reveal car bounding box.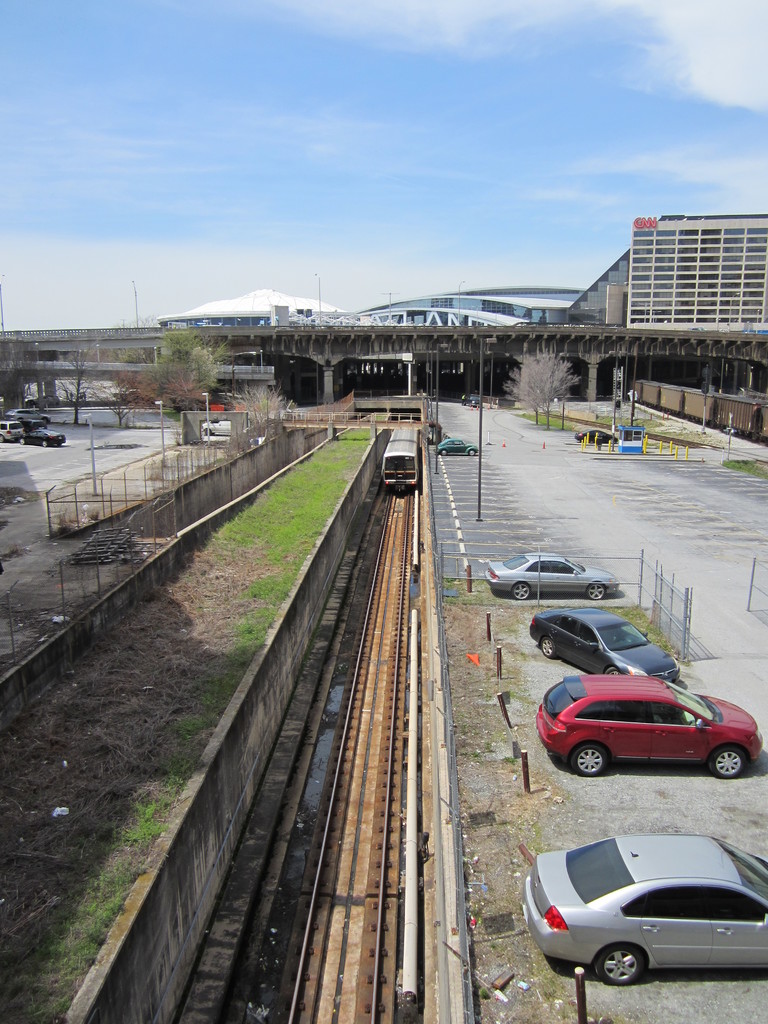
Revealed: rect(0, 421, 19, 442).
